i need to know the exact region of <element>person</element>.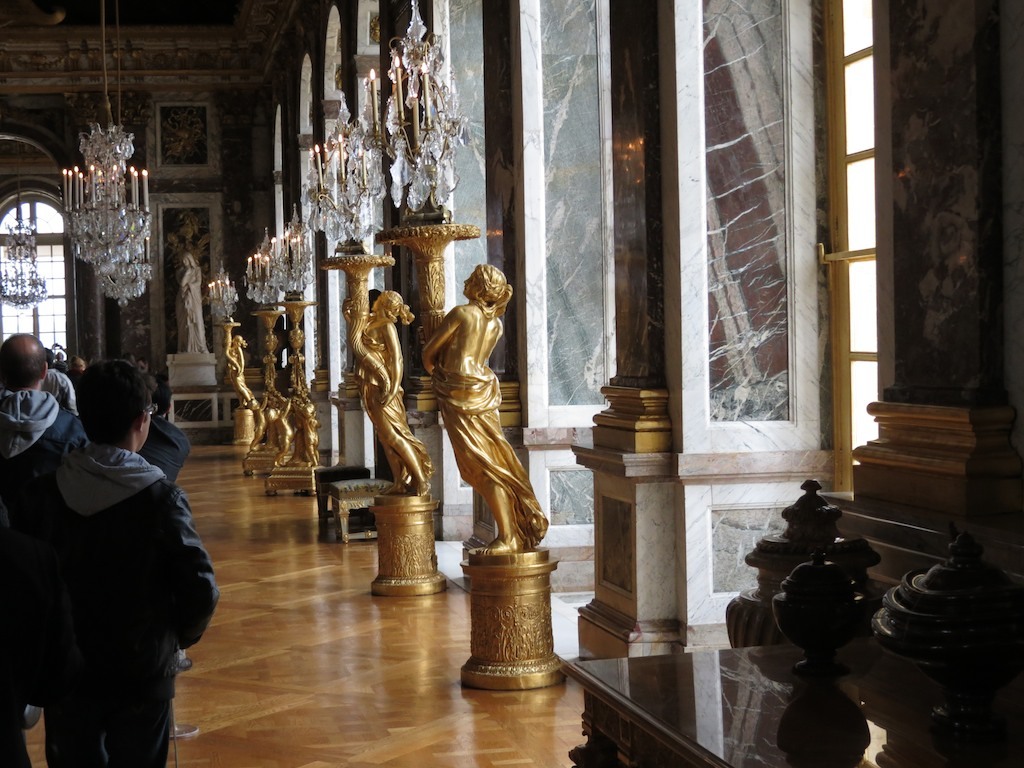
Region: (left=1, top=337, right=208, bottom=762).
